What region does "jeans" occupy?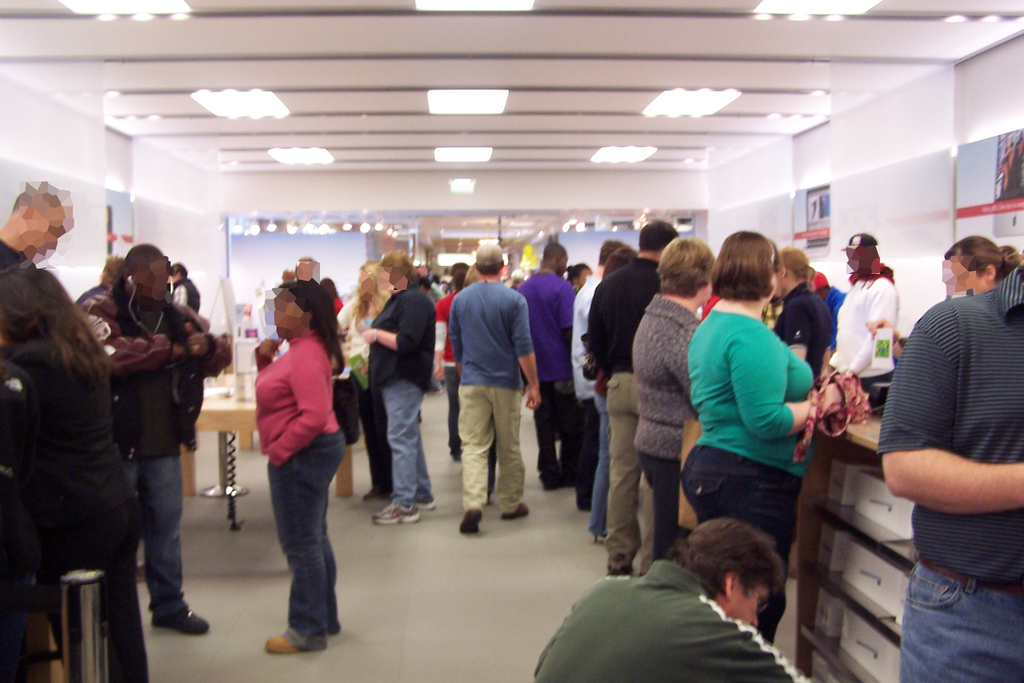
pyautogui.locateOnScreen(243, 421, 331, 652).
